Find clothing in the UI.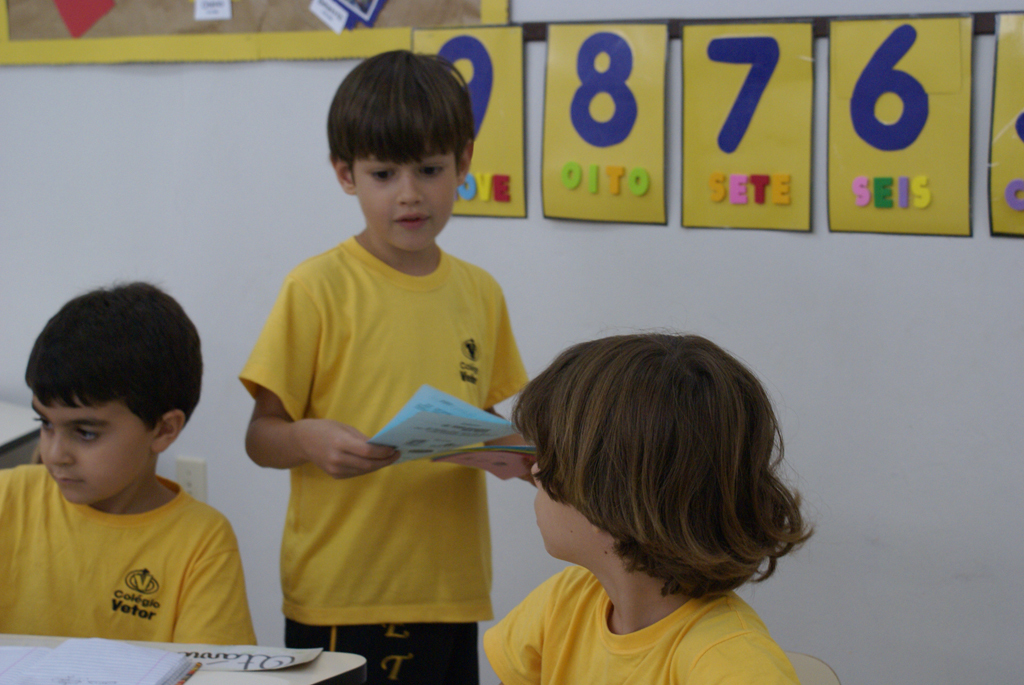
UI element at box(476, 566, 808, 684).
